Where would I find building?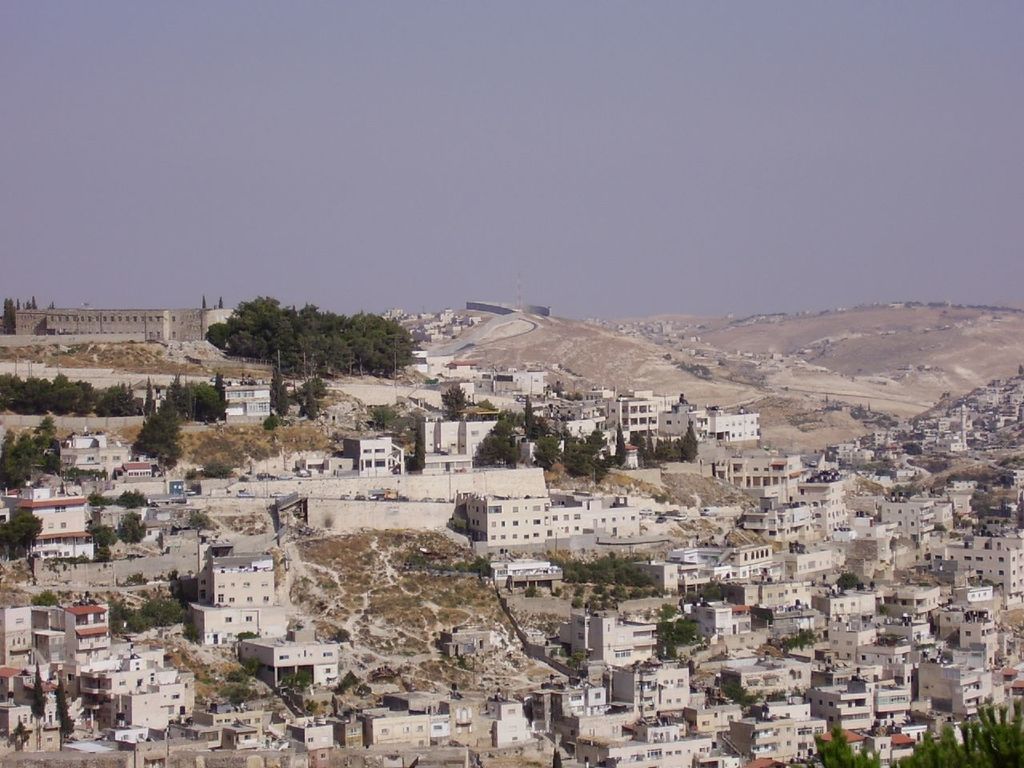
At bbox(238, 634, 339, 690).
